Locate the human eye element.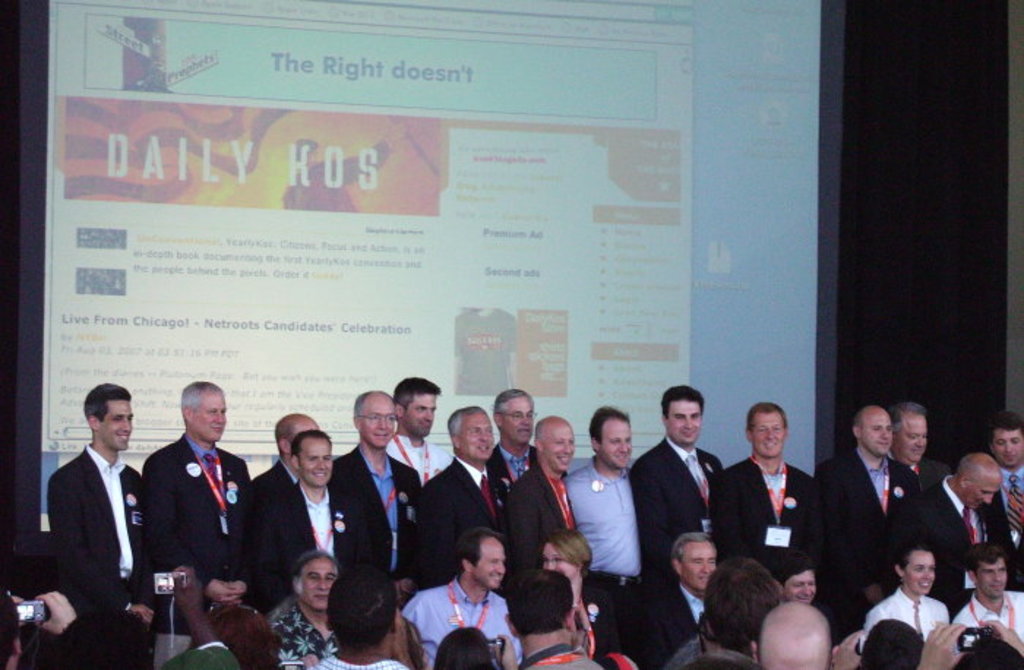
Element bbox: x1=572 y1=437 x2=578 y2=449.
